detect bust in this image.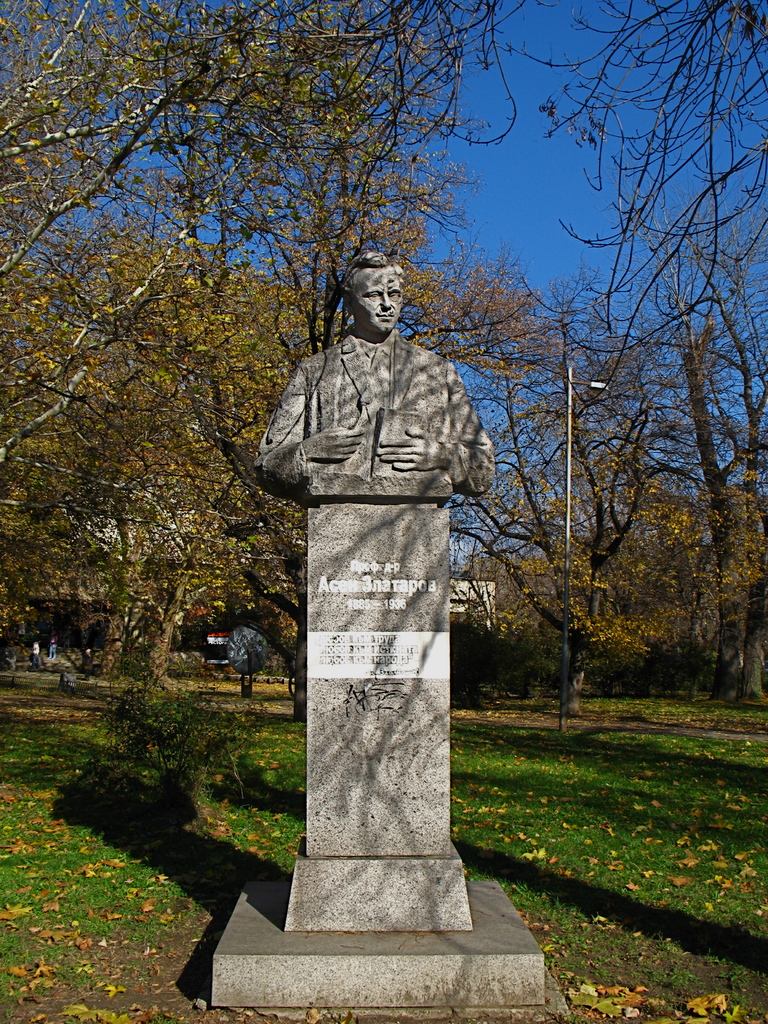
Detection: [x1=248, y1=247, x2=495, y2=494].
